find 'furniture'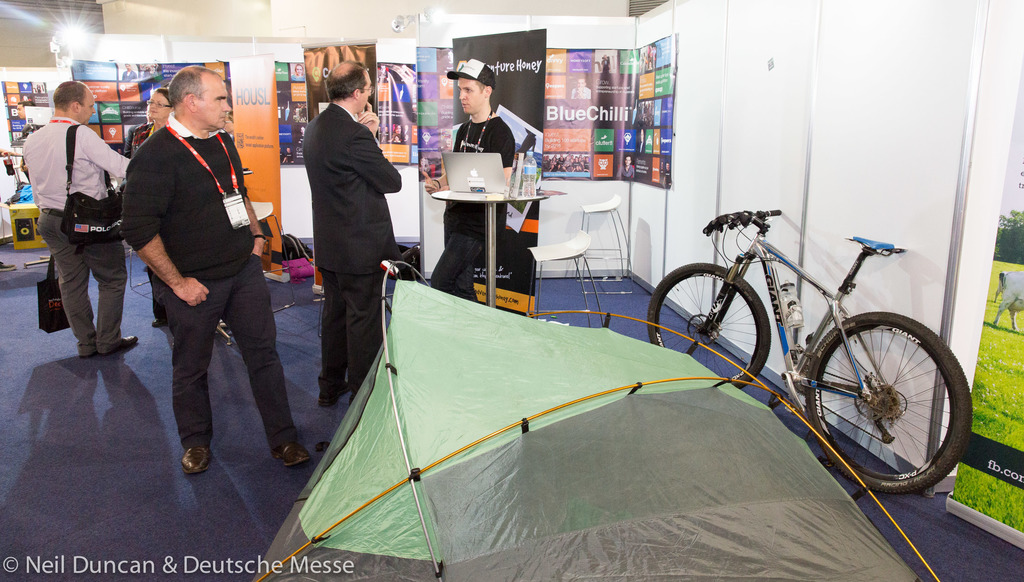
(525,231,607,326)
